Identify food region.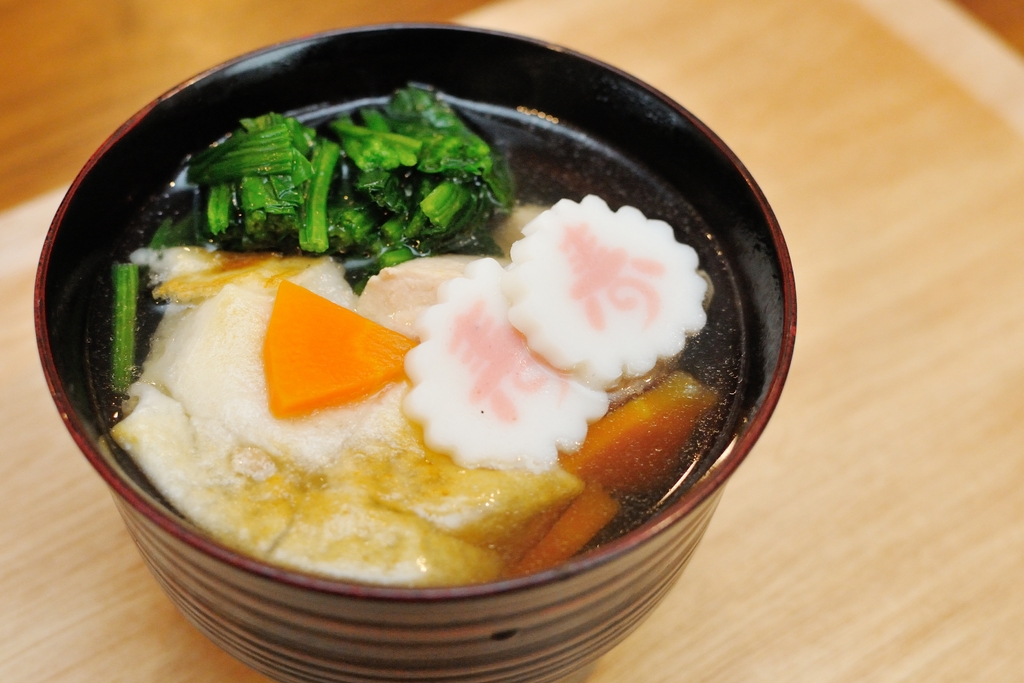
Region: box(105, 69, 732, 597).
